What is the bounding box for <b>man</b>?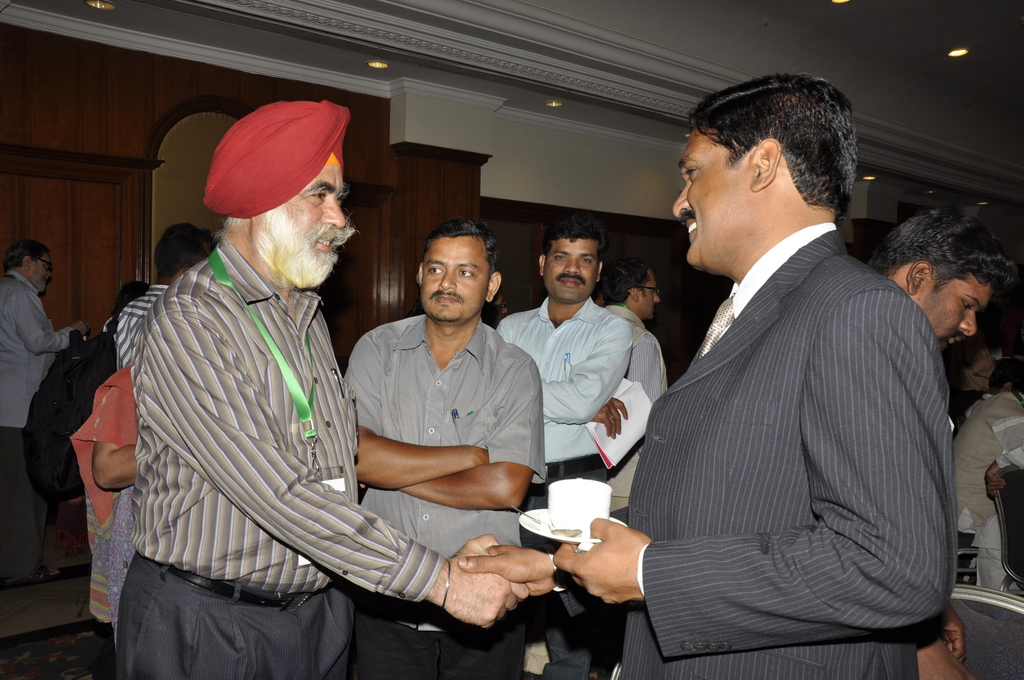
<box>342,222,548,679</box>.
